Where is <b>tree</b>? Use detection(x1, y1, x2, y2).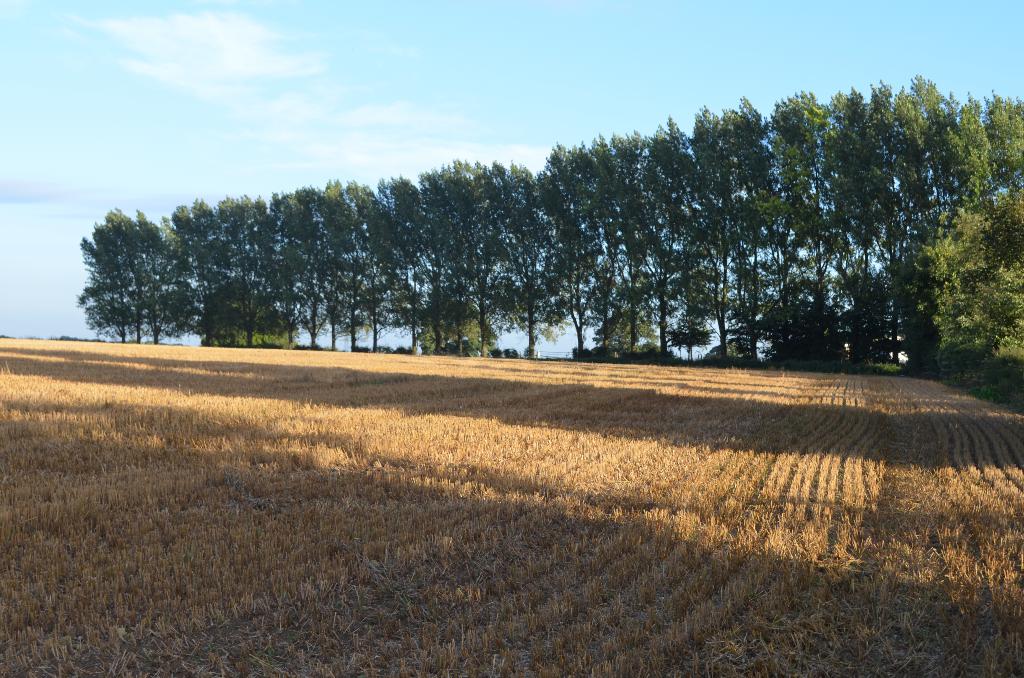
detection(76, 197, 202, 348).
